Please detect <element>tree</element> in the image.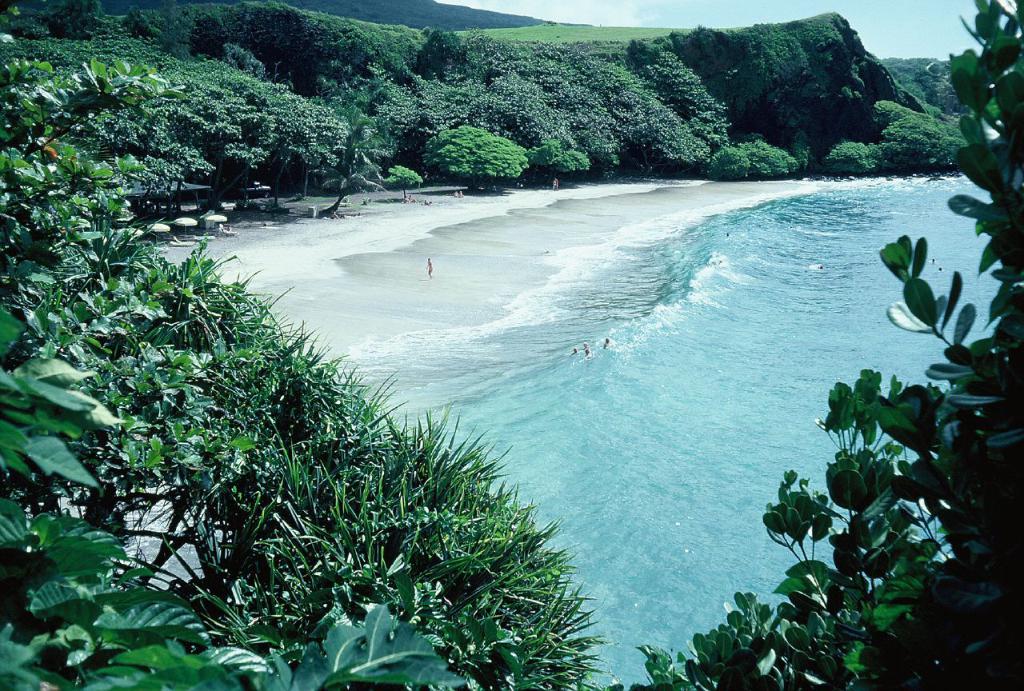
detection(0, 62, 598, 690).
